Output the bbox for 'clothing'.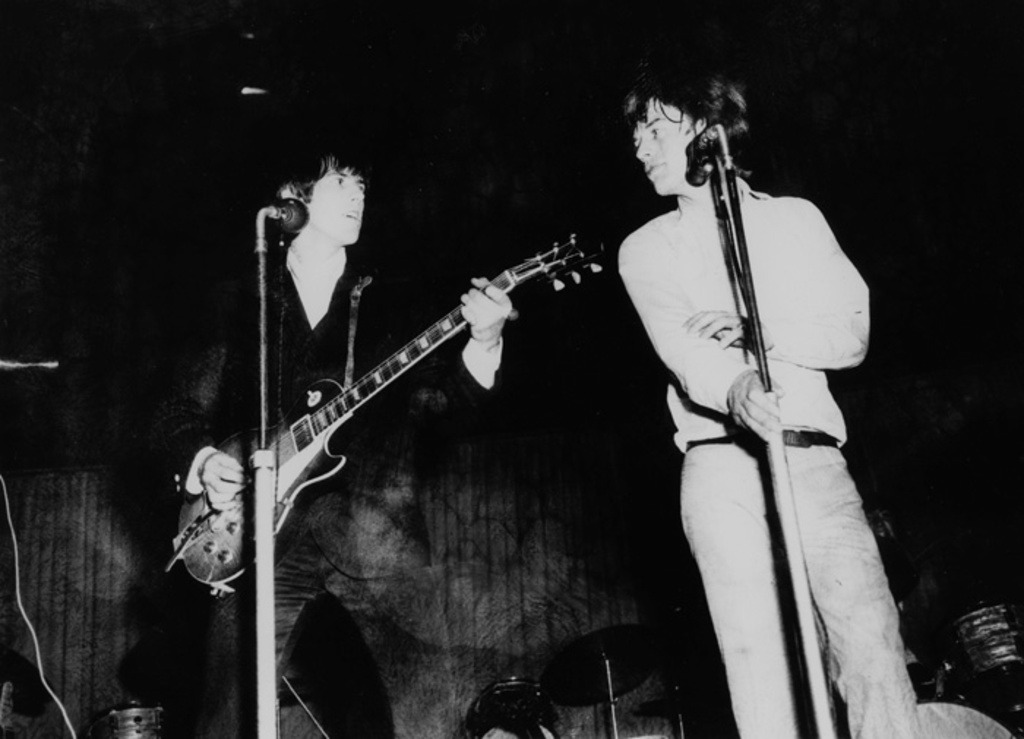
bbox=(601, 97, 916, 719).
